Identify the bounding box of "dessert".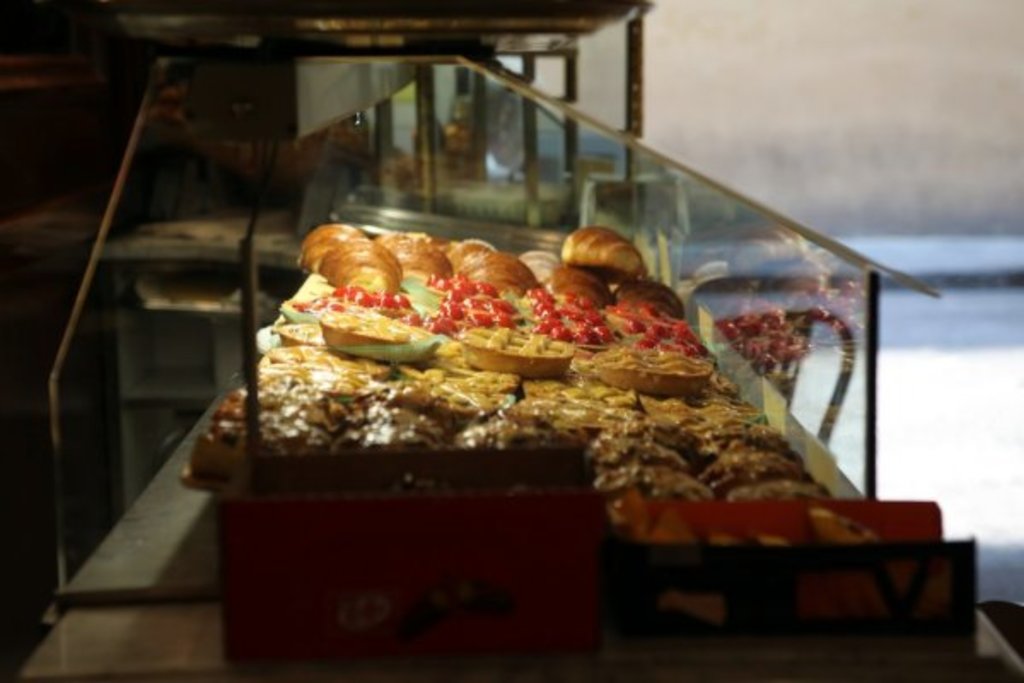
select_region(585, 427, 689, 466).
